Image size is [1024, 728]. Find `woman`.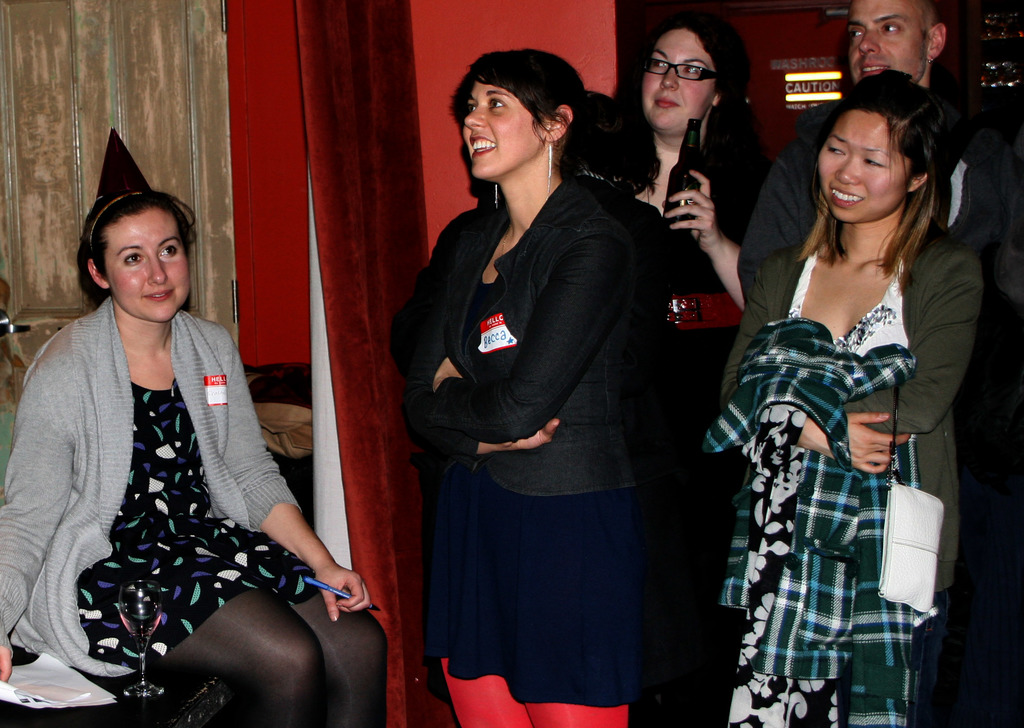
<region>585, 8, 775, 727</region>.
